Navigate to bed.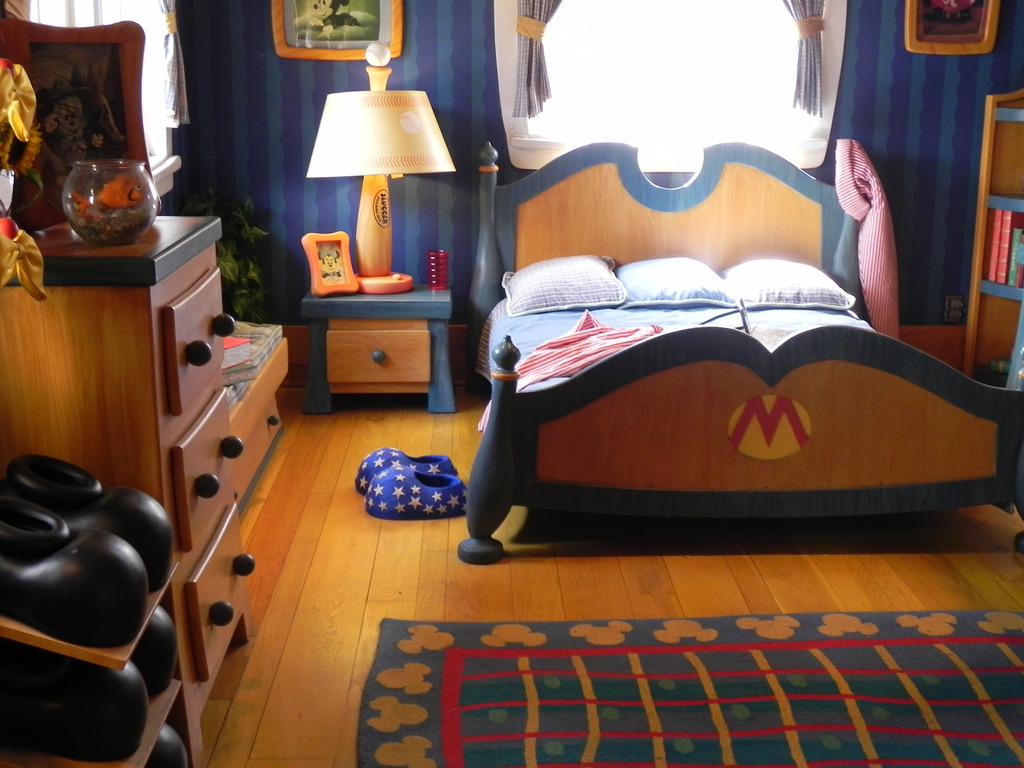
Navigation target: crop(410, 122, 1004, 584).
